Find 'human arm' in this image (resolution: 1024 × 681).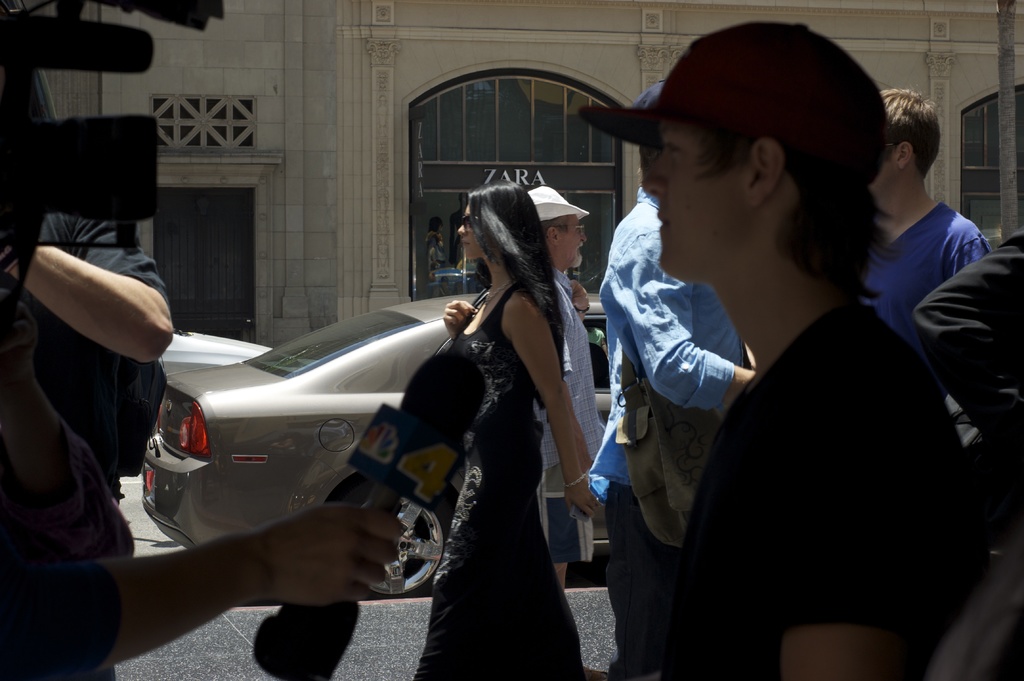
bbox(497, 291, 600, 529).
